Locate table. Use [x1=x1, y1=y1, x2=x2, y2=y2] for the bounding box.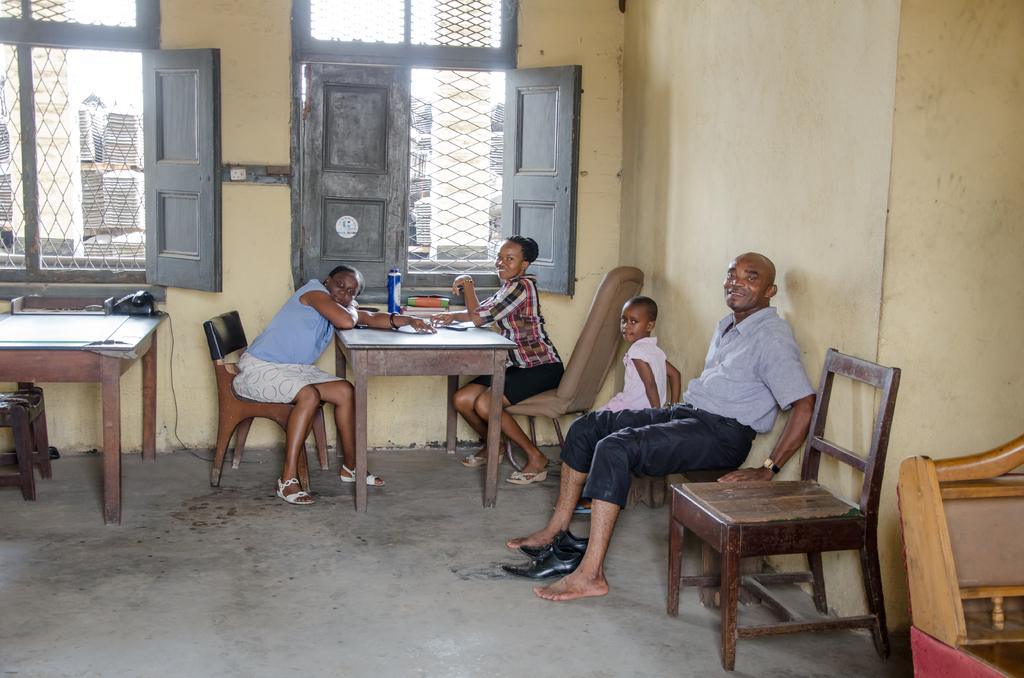
[x1=4, y1=302, x2=150, y2=488].
